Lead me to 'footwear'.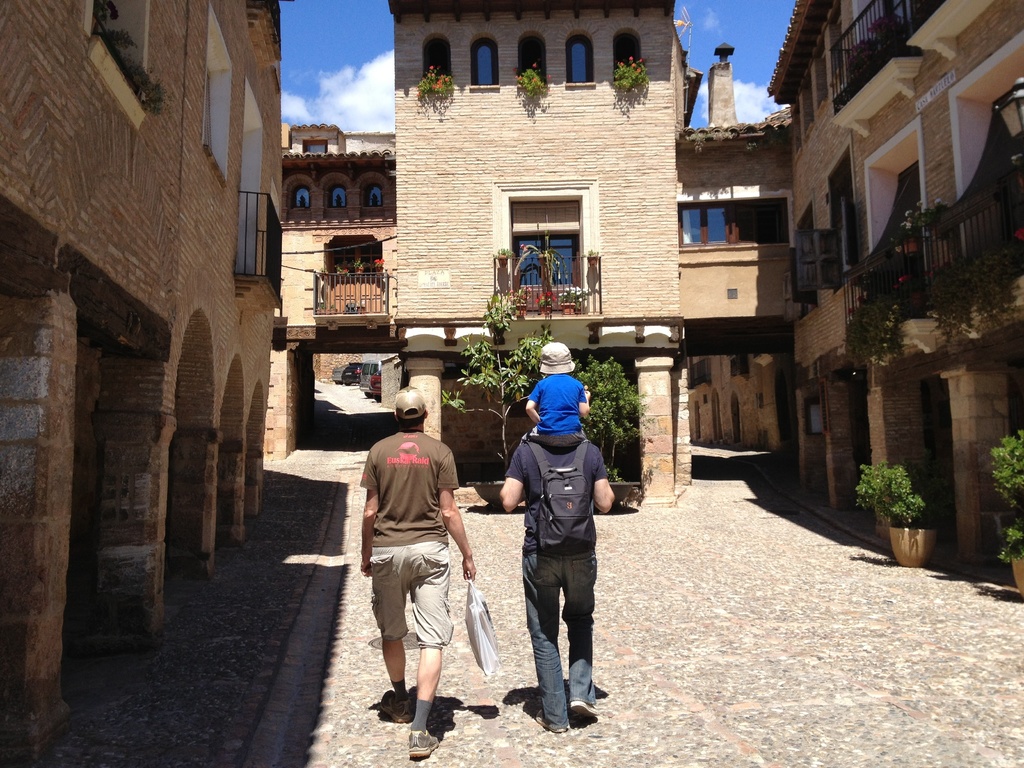
Lead to [405,728,436,749].
